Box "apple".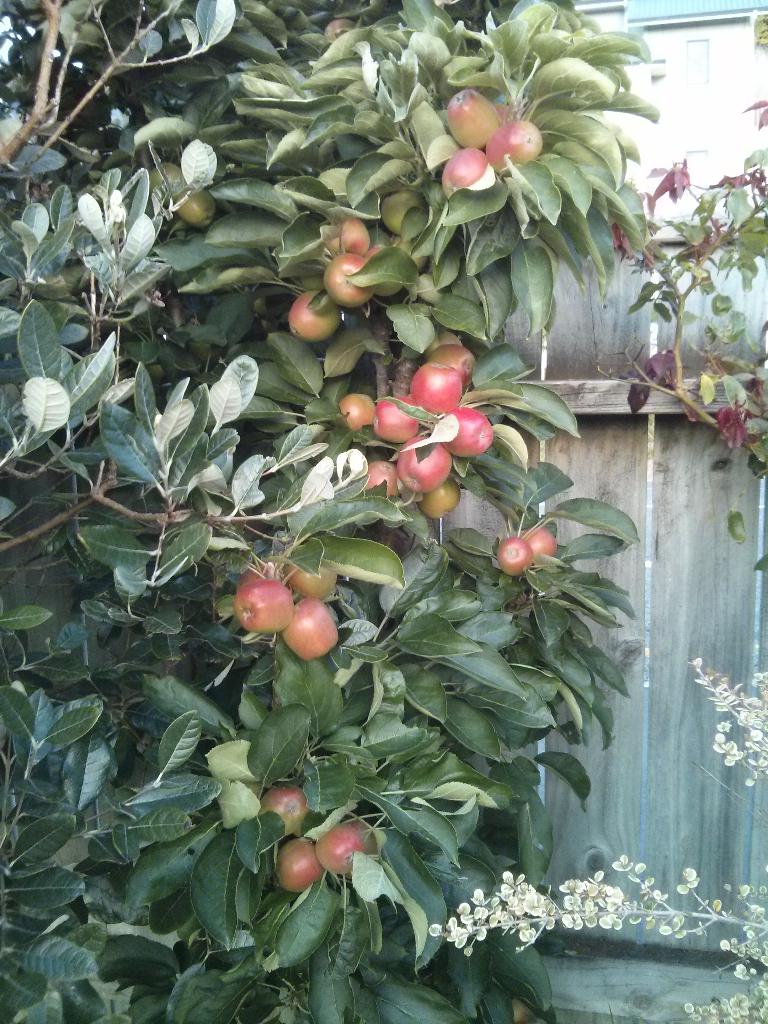
(287, 288, 356, 346).
